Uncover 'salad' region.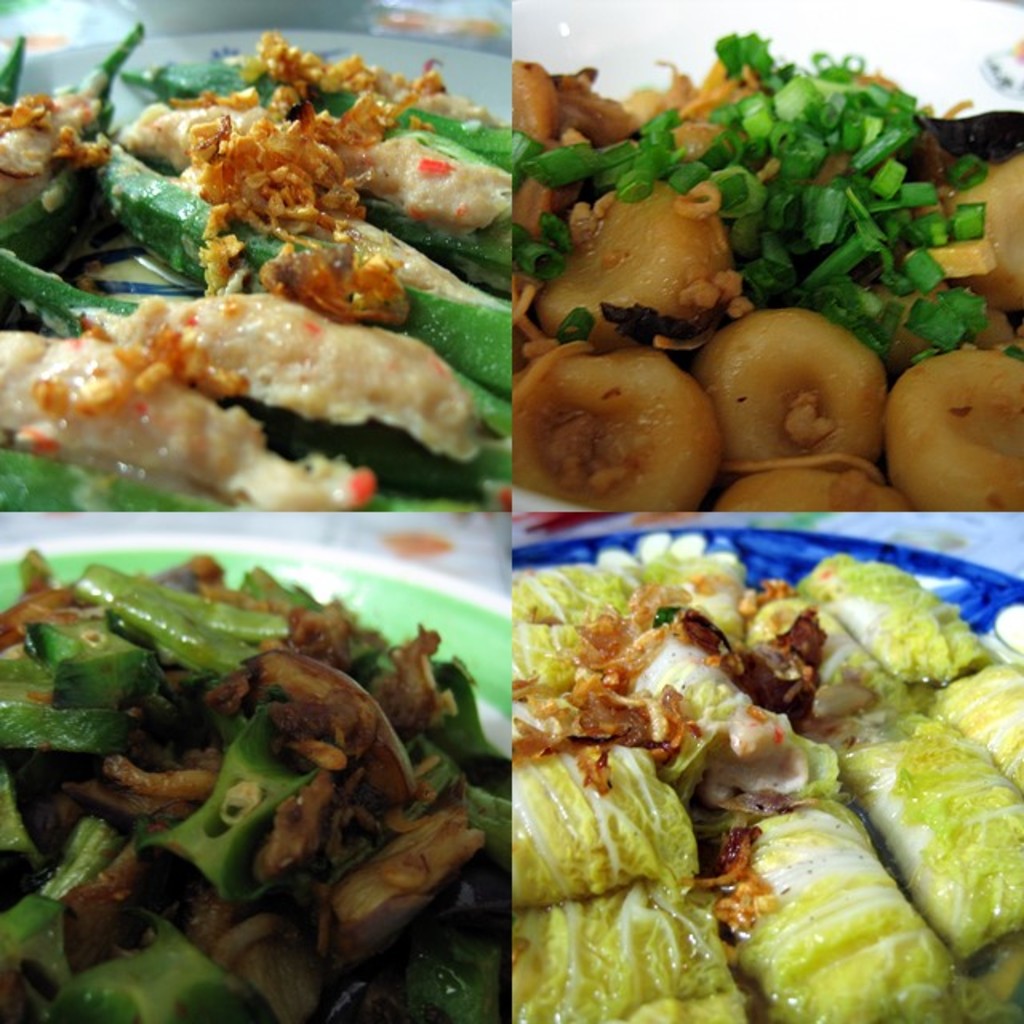
Uncovered: bbox=(0, 509, 530, 1022).
